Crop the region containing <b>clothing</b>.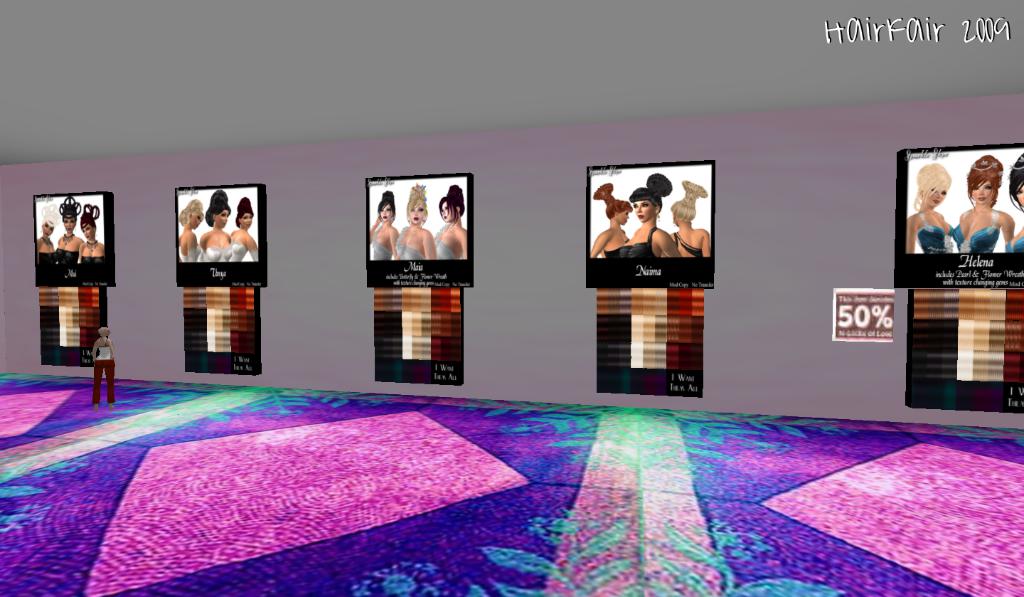
Crop region: rect(951, 206, 1001, 253).
